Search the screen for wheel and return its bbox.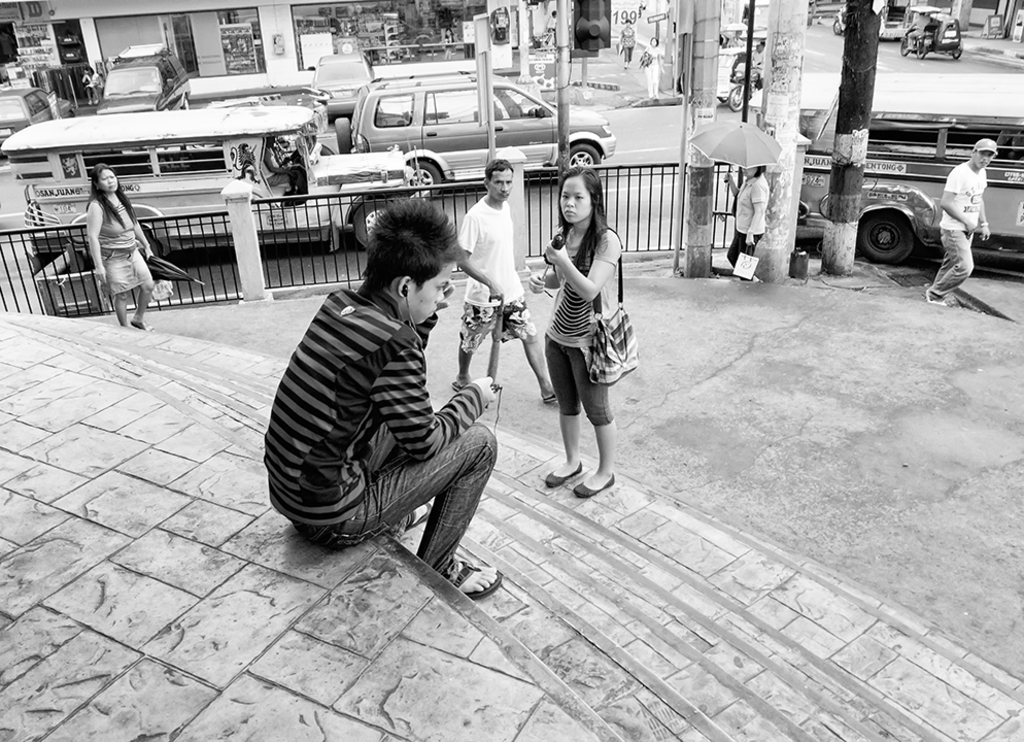
Found: (left=350, top=196, right=394, bottom=244).
